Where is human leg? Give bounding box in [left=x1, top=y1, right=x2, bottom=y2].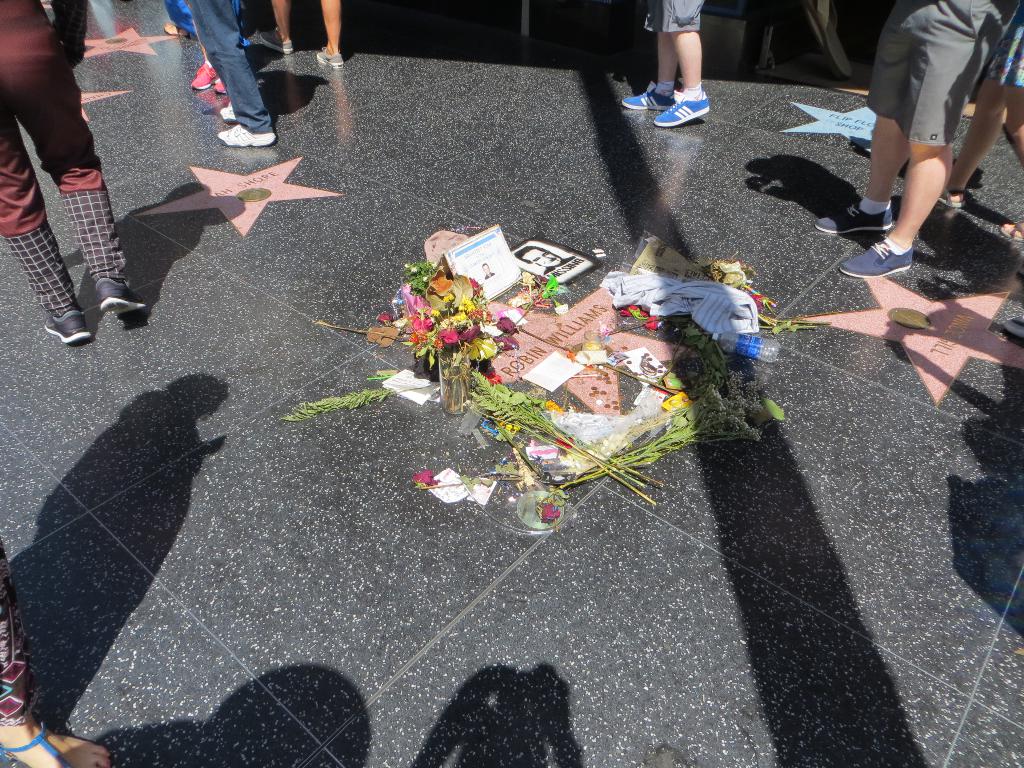
[left=816, top=1, right=911, bottom=234].
